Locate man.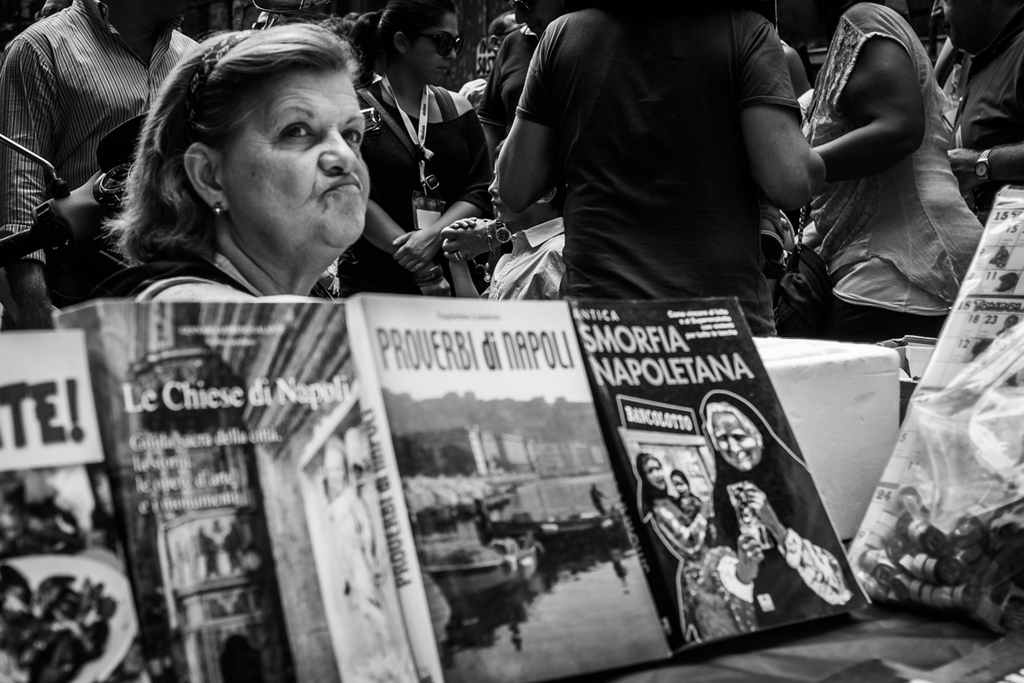
Bounding box: BBox(470, 0, 840, 326).
